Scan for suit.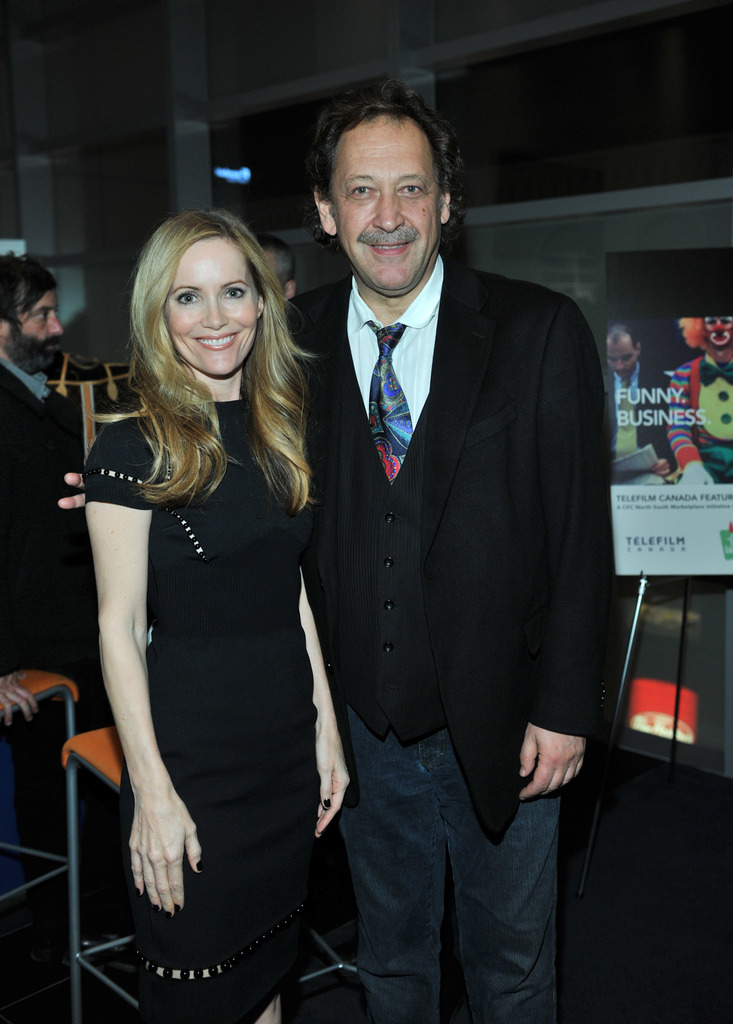
Scan result: x1=293, y1=212, x2=581, y2=989.
